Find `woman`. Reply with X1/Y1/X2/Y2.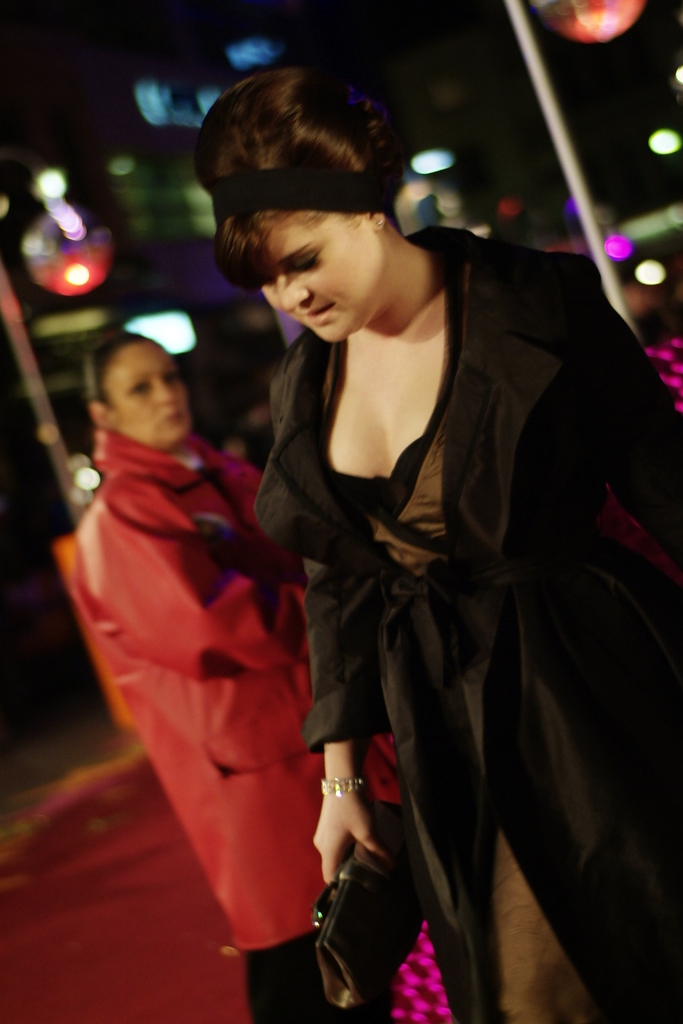
65/322/413/1023.
